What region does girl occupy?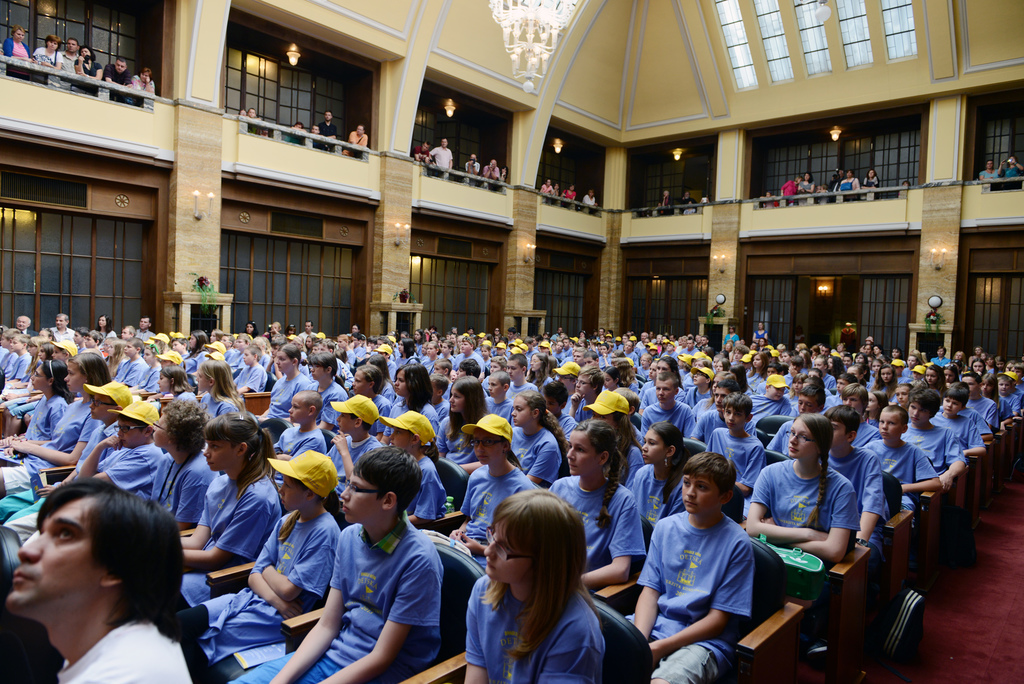
746, 412, 860, 565.
